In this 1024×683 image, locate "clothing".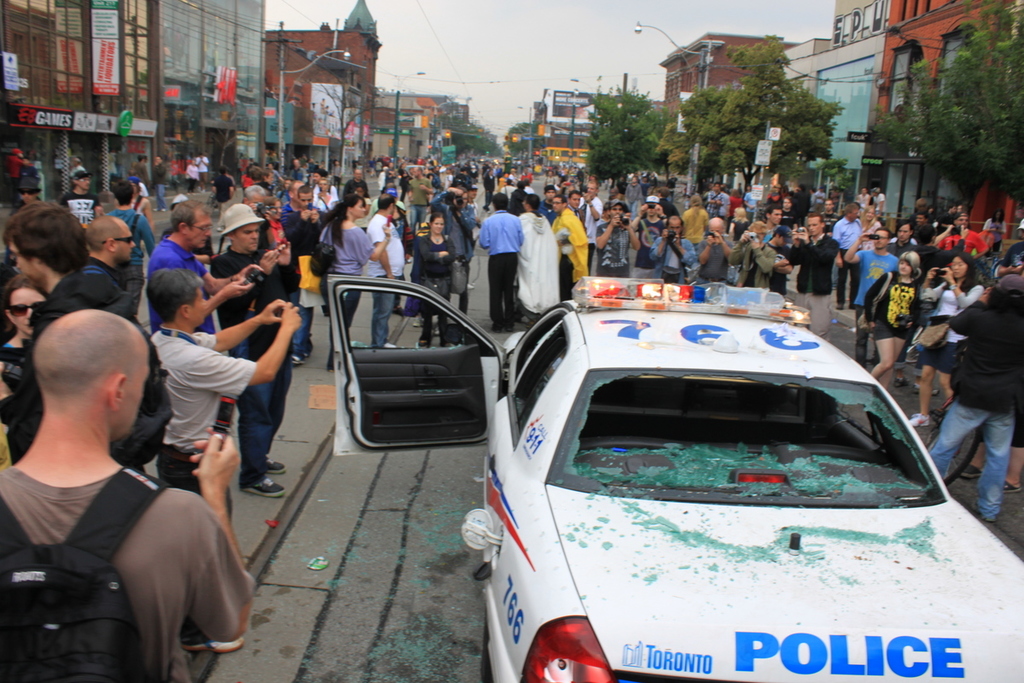
Bounding box: rect(0, 336, 32, 449).
